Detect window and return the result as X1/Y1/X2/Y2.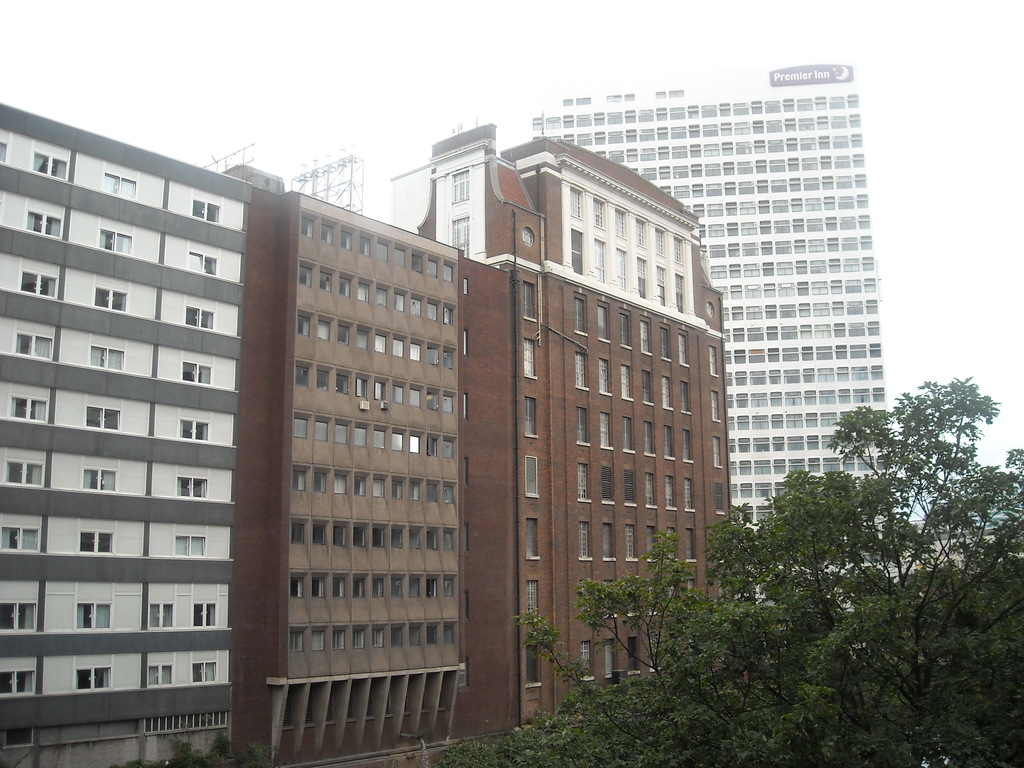
728/461/738/476.
